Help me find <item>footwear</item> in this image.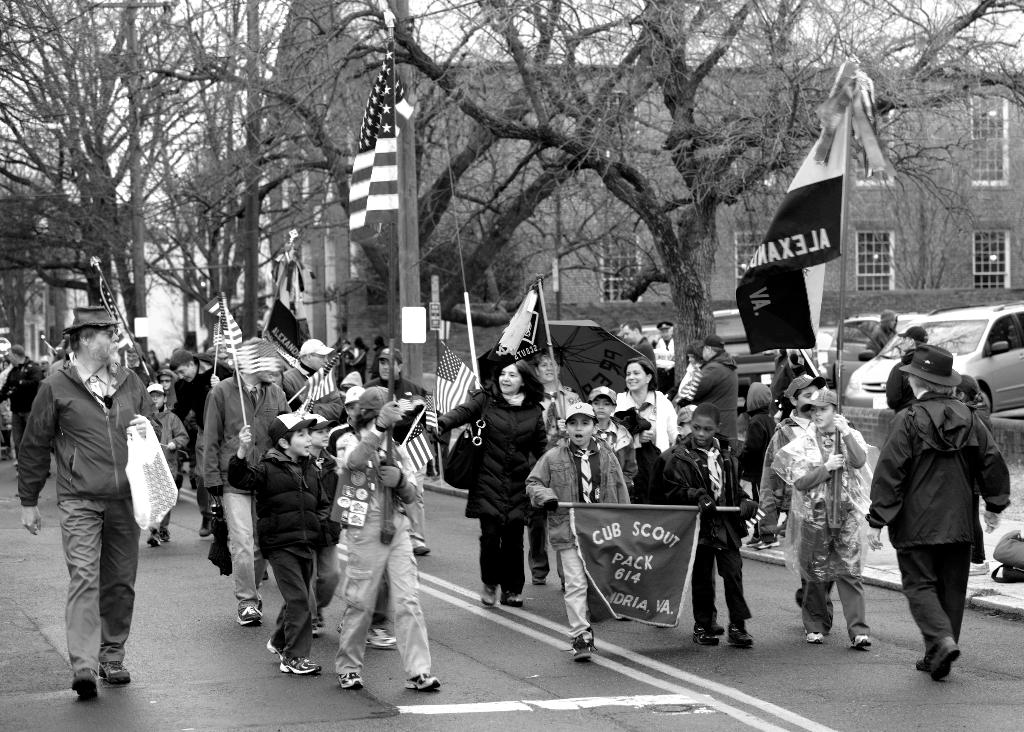
Found it: 98 659 129 685.
